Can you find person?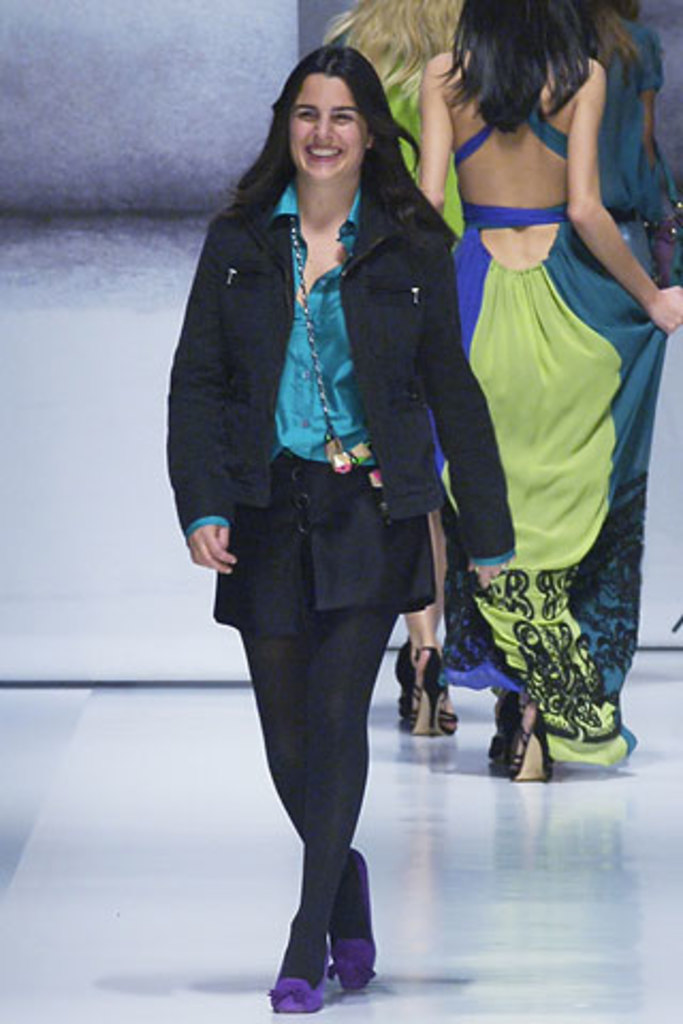
Yes, bounding box: BBox(410, 0, 681, 791).
